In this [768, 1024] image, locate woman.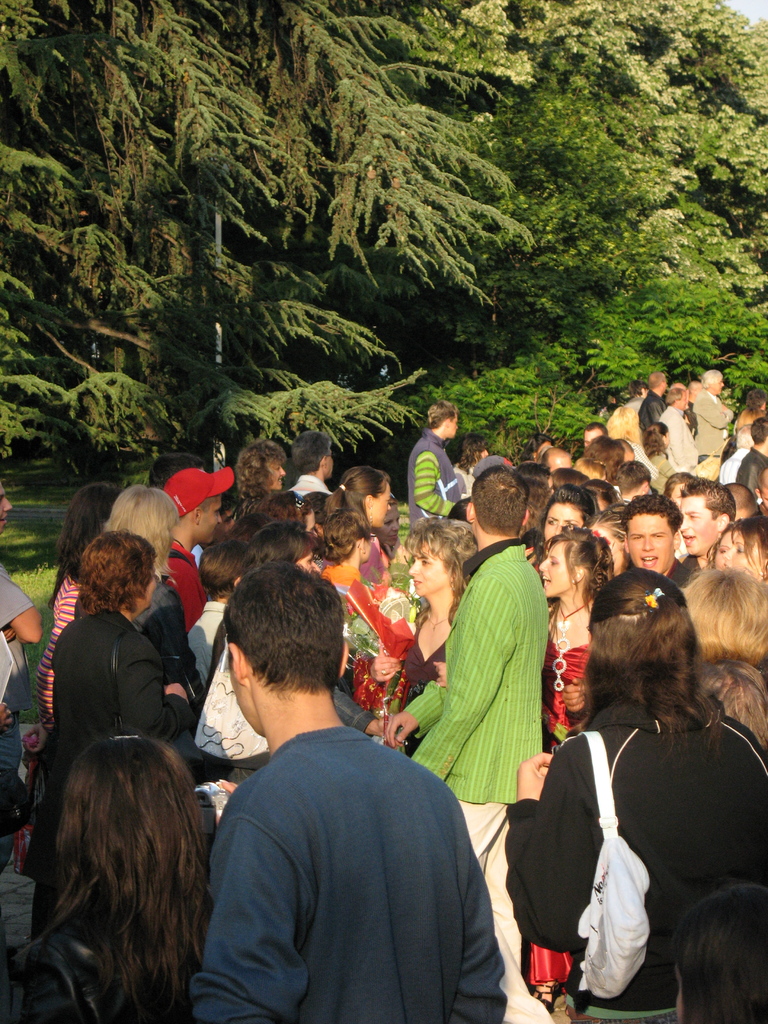
Bounding box: 100,480,207,718.
